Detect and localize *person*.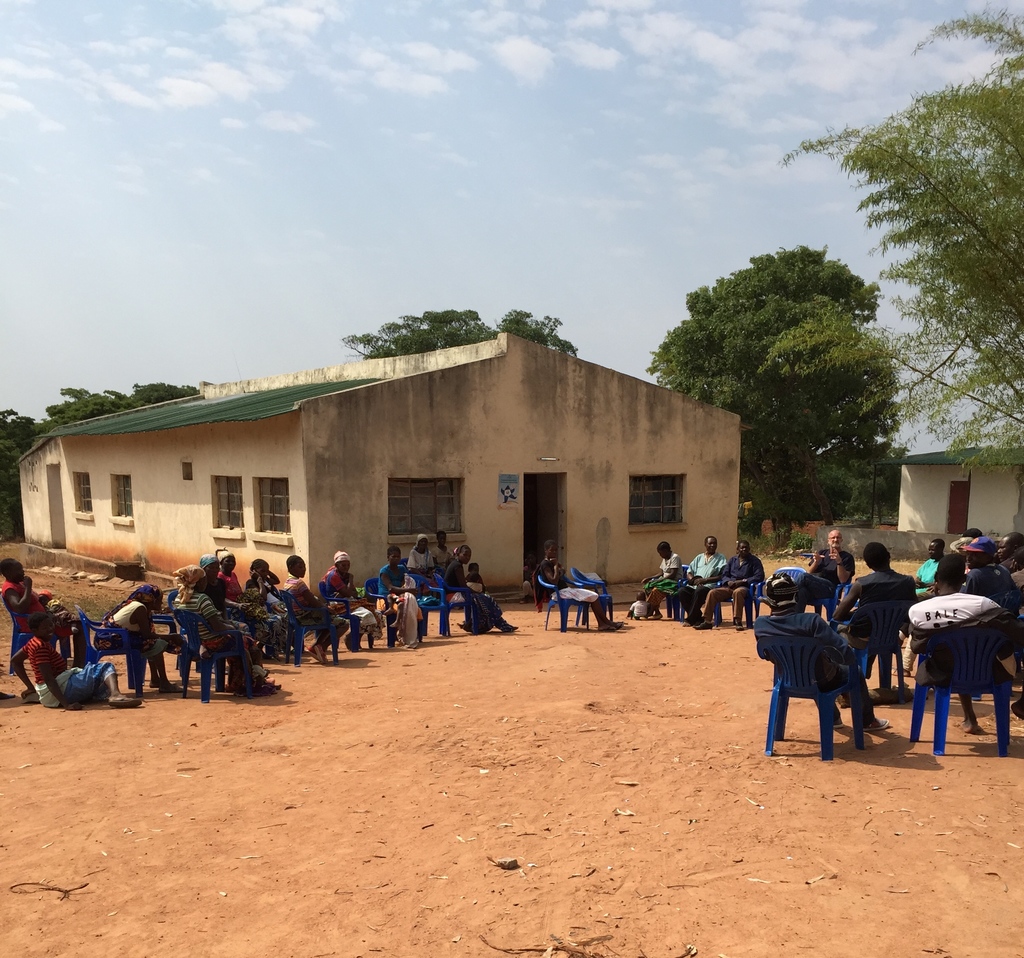
Localized at <region>12, 612, 137, 708</region>.
